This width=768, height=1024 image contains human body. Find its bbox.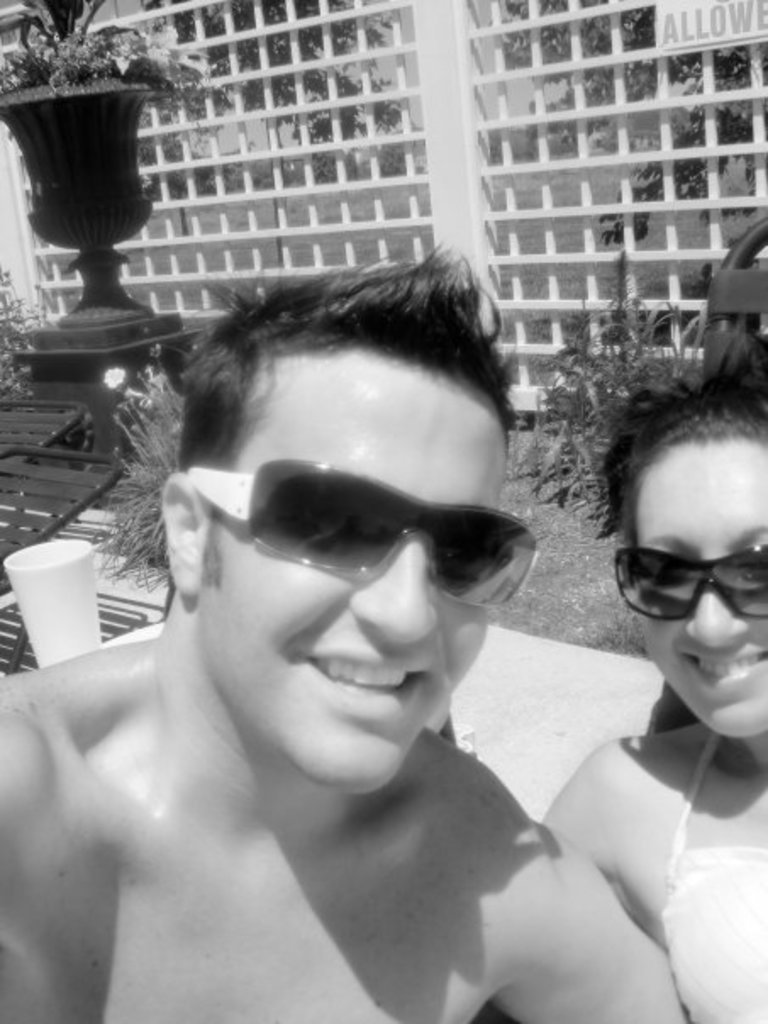
left=12, top=222, right=649, bottom=1023.
